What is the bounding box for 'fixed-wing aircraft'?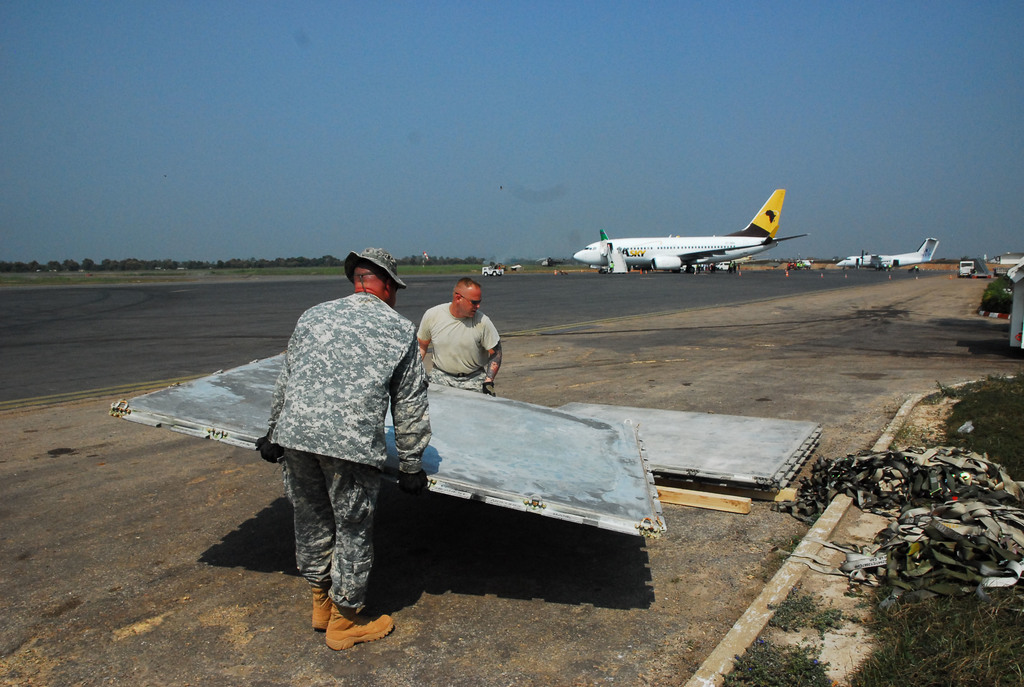
l=986, t=253, r=1023, b=264.
